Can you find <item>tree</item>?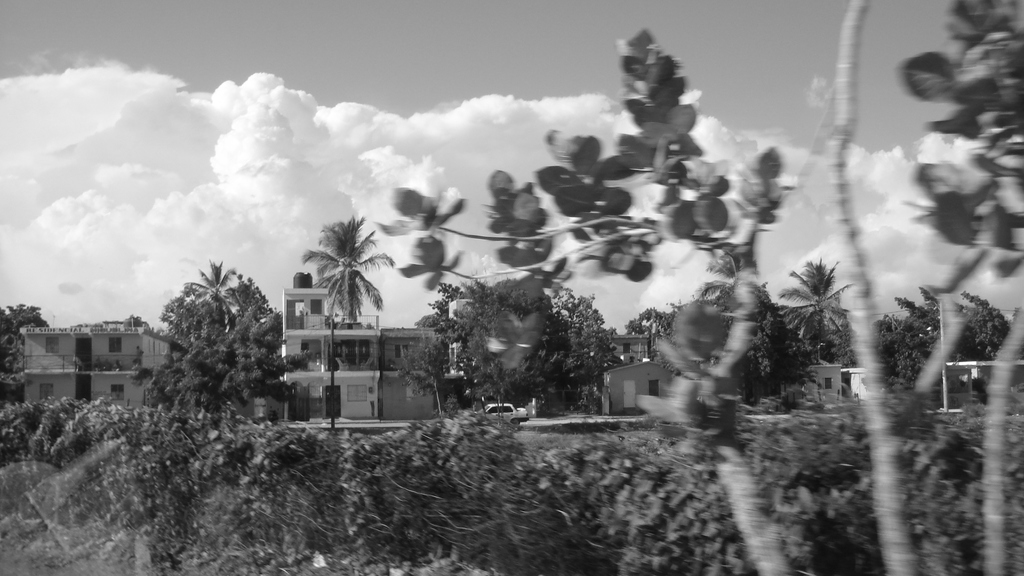
Yes, bounding box: 0, 298, 53, 353.
